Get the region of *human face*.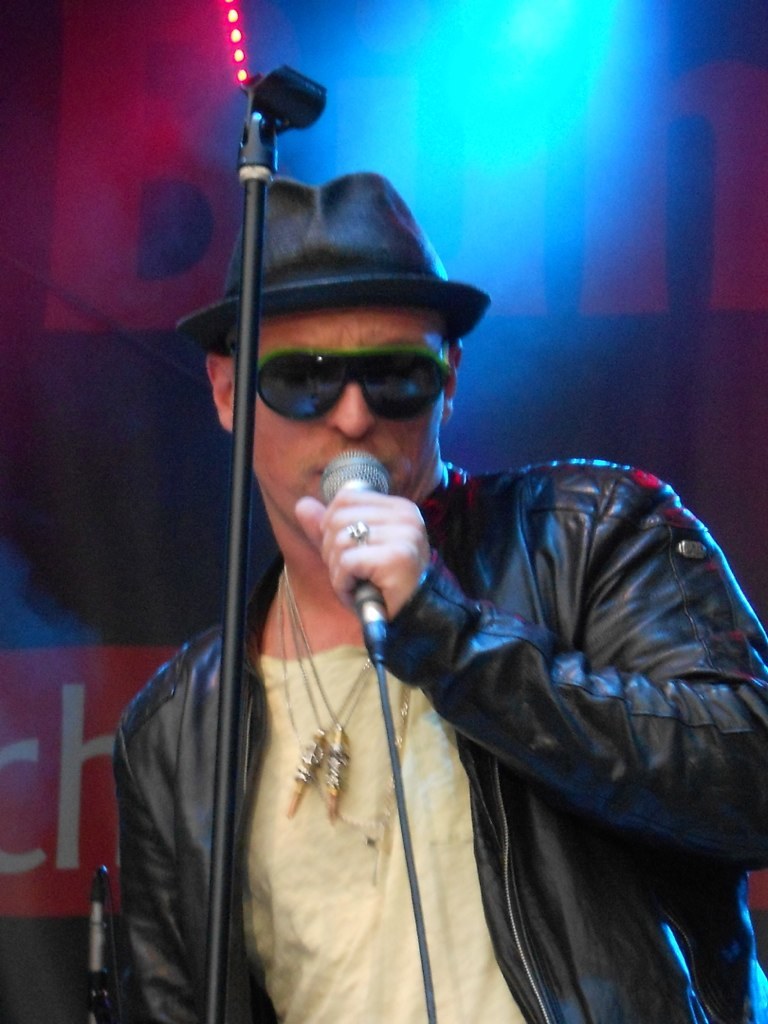
246/310/448/512.
